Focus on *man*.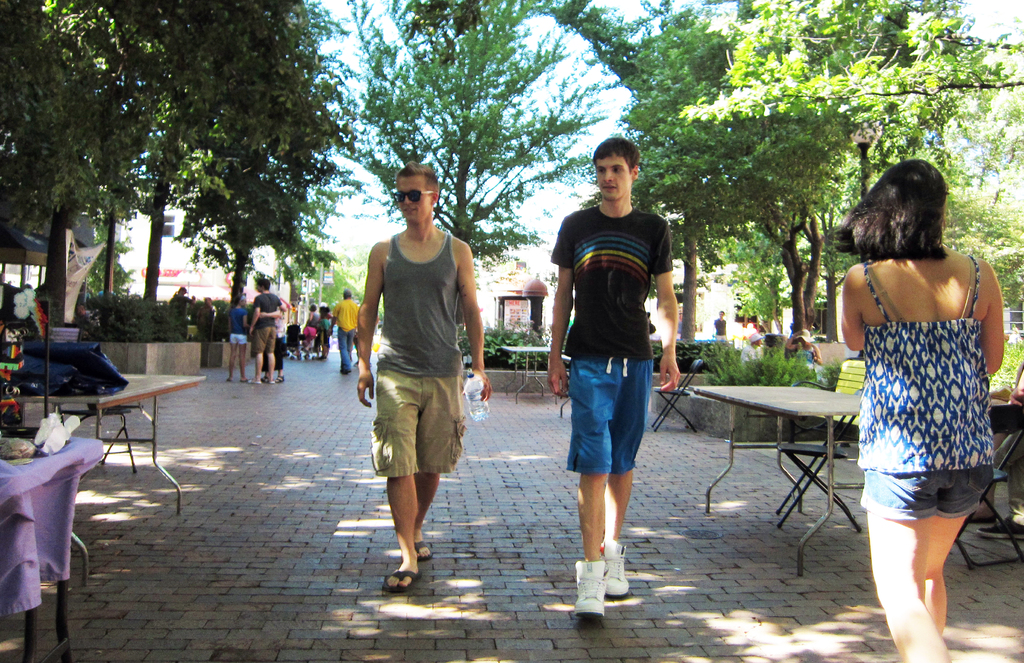
Focused at pyautogui.locateOnScreen(353, 159, 488, 595).
